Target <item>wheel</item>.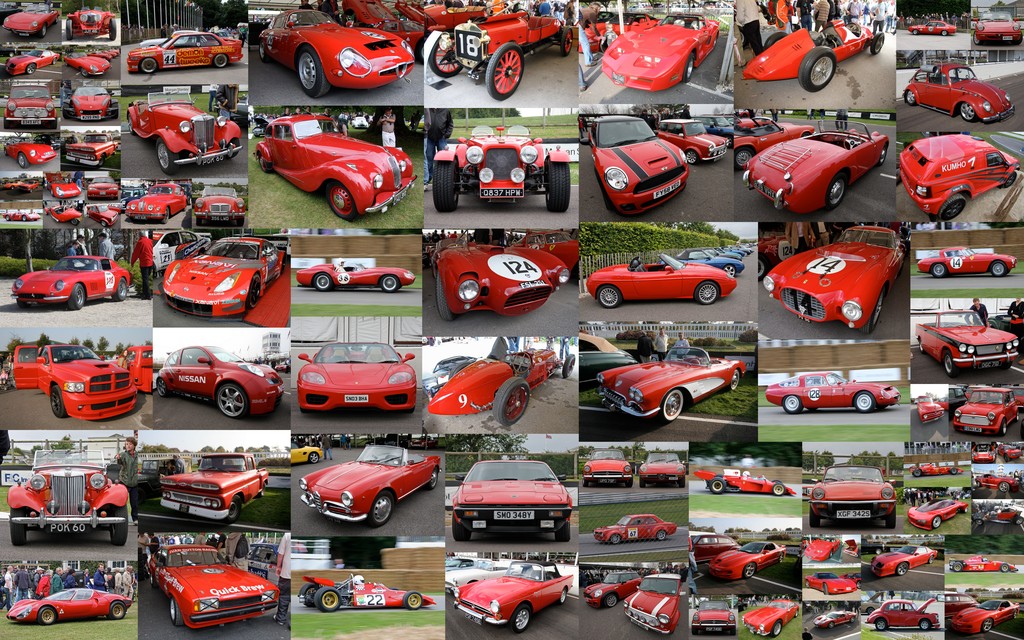
Target region: <box>685,148,700,164</box>.
